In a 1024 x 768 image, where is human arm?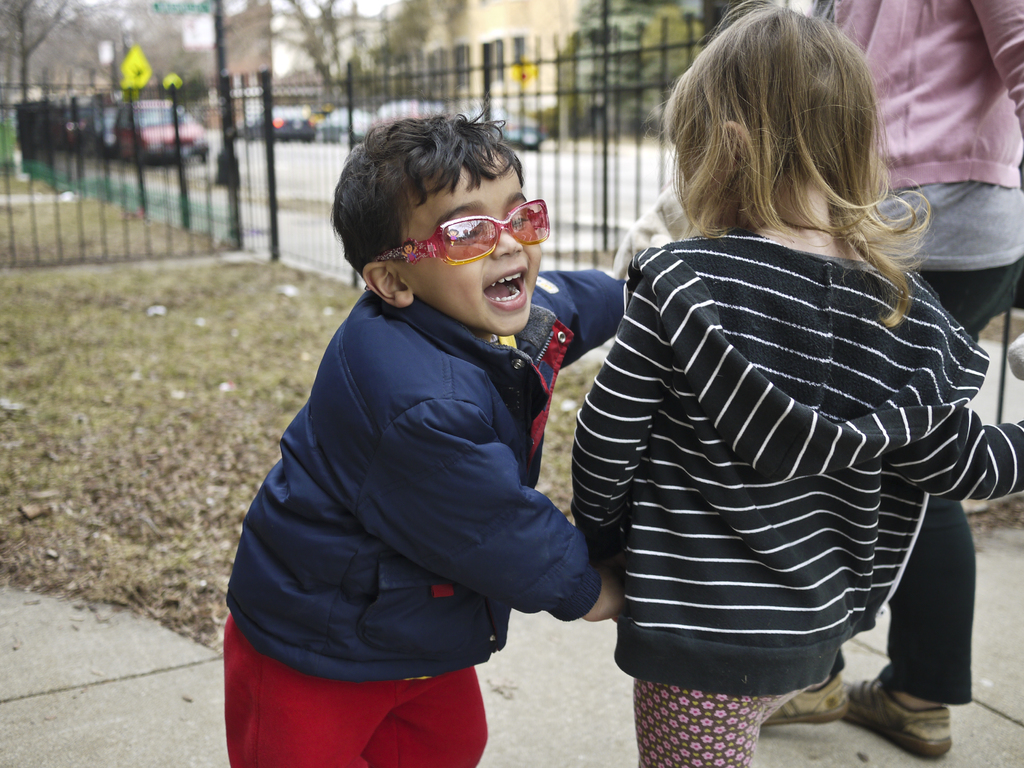
detection(966, 0, 1023, 147).
